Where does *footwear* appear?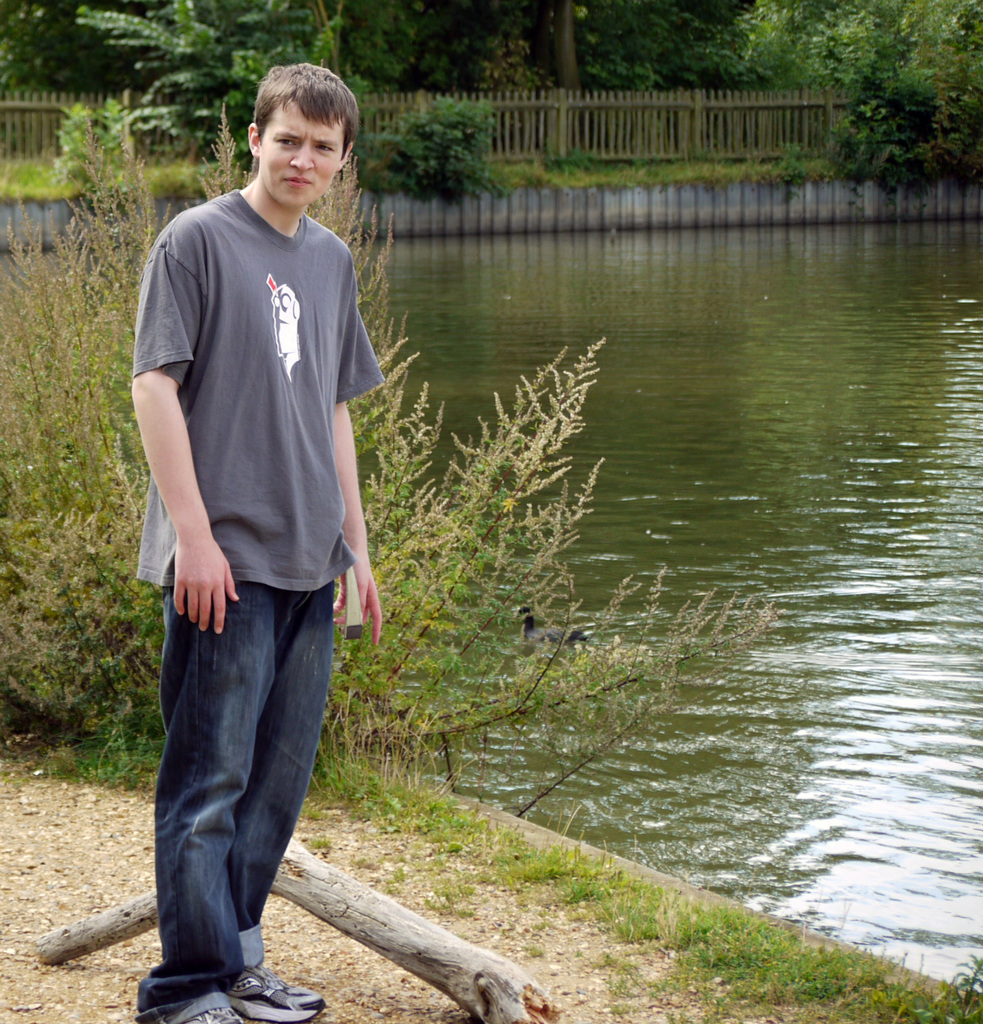
Appears at {"left": 183, "top": 1008, "right": 240, "bottom": 1023}.
